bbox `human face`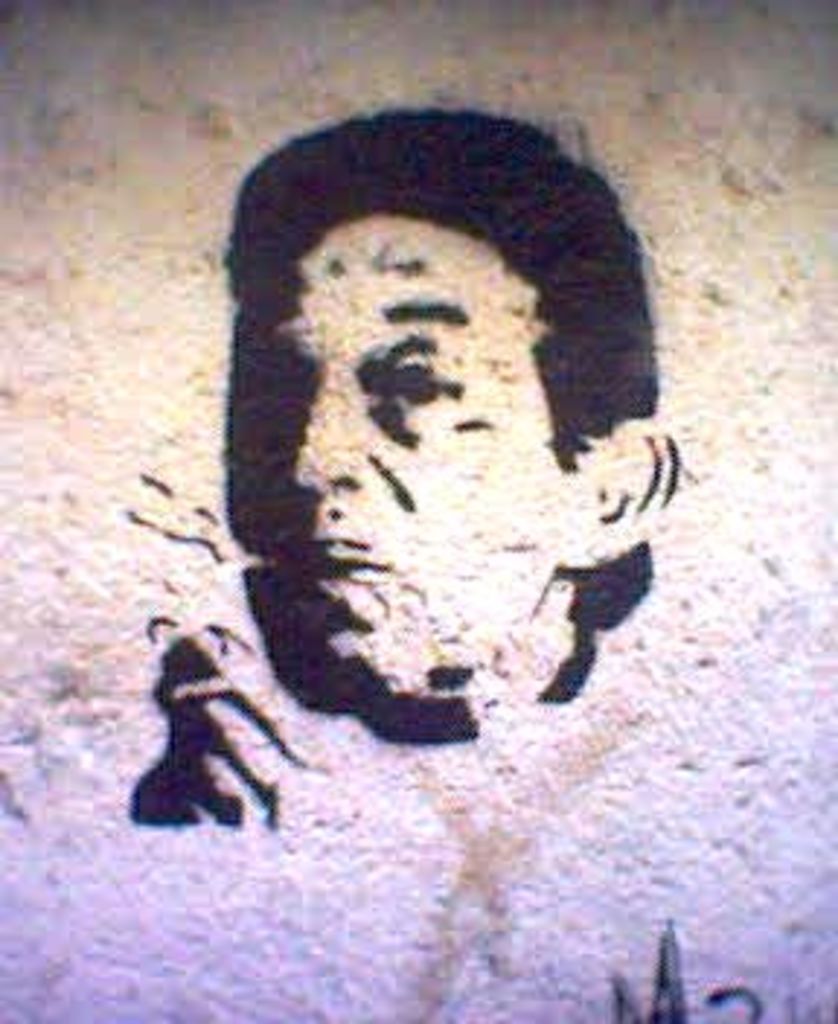
region(265, 215, 562, 707)
